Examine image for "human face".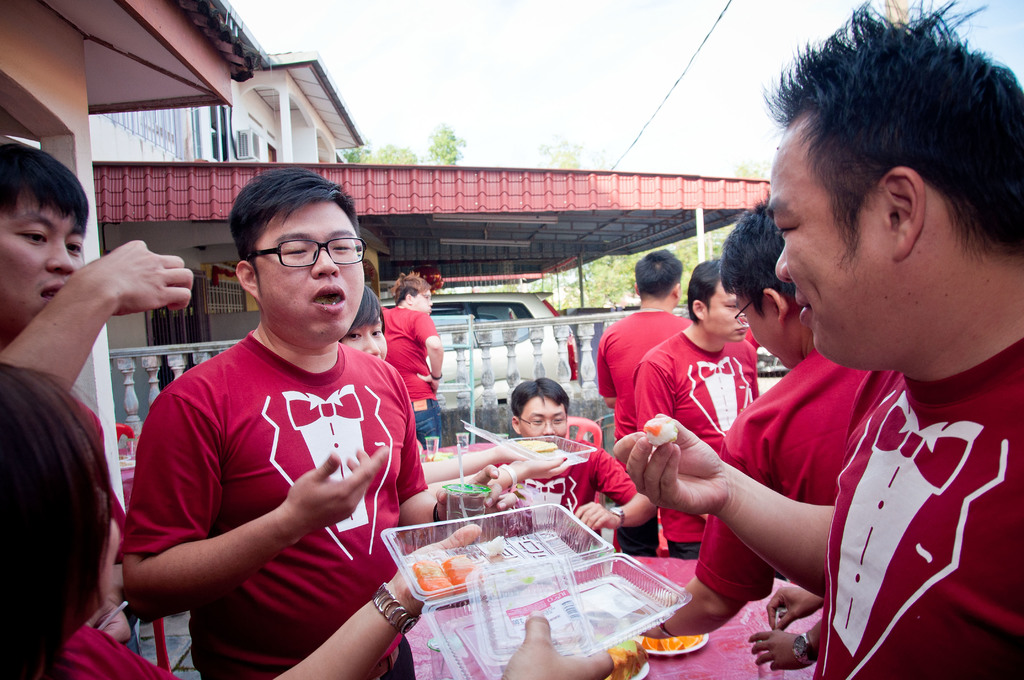
Examination result: <bbox>725, 289, 792, 366</bbox>.
